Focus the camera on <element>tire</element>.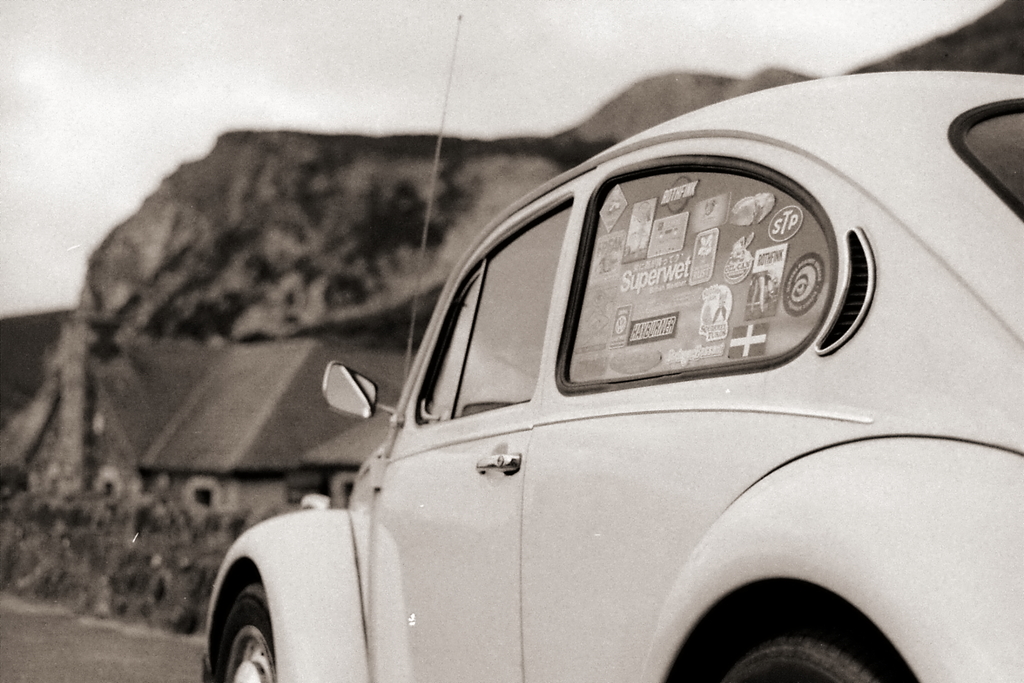
Focus region: <box>719,636,881,682</box>.
